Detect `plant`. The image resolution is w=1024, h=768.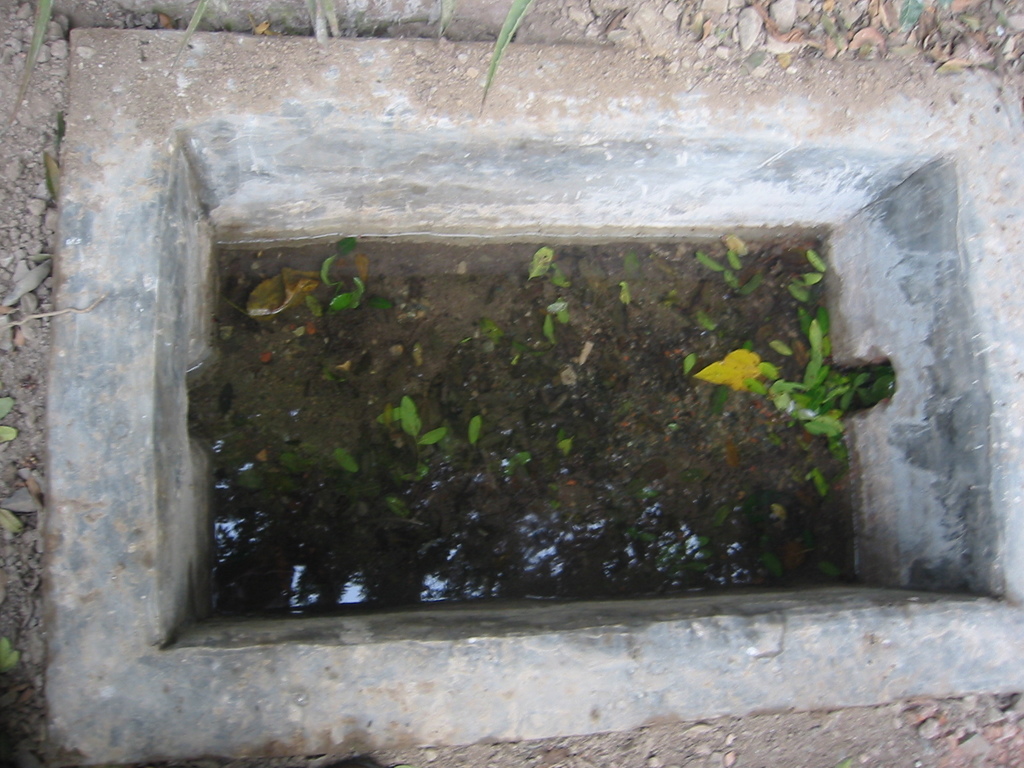
locate(159, 0, 213, 74).
